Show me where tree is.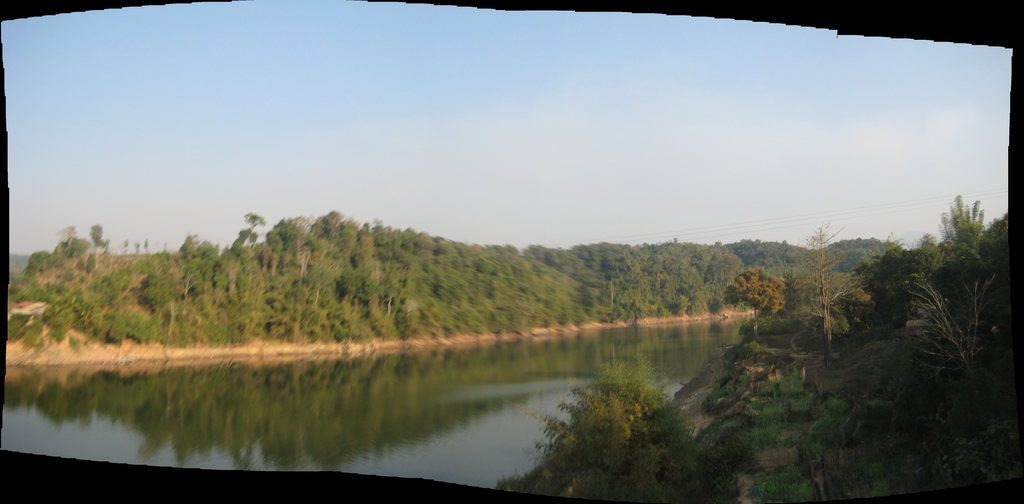
tree is at 88 223 102 254.
